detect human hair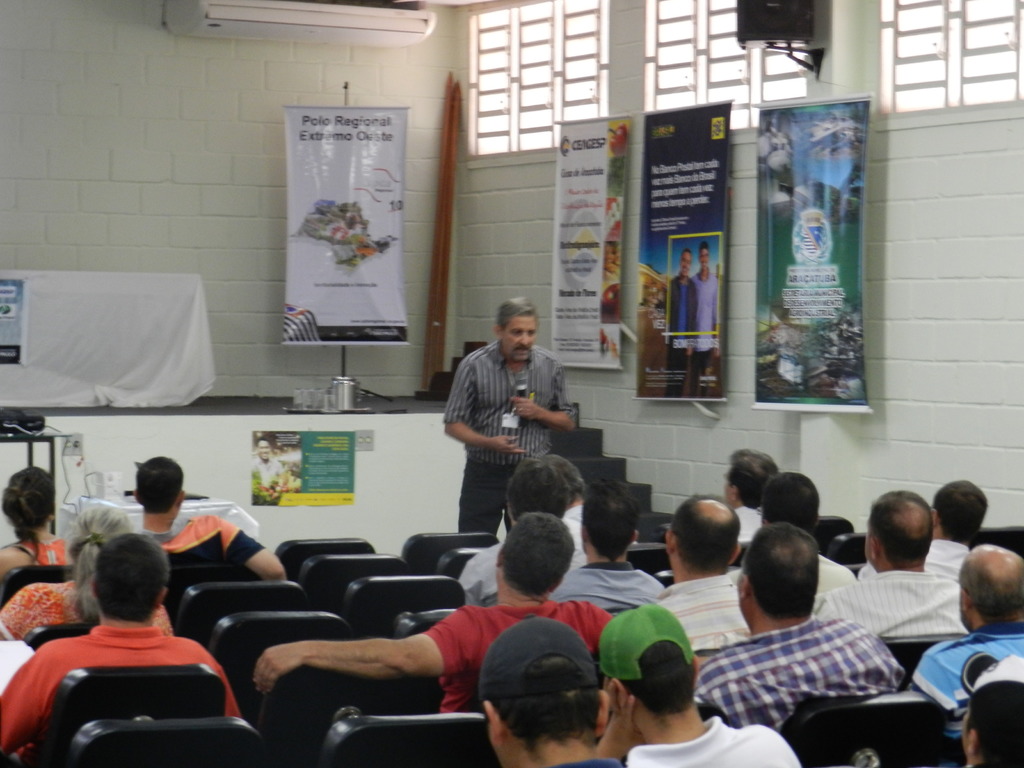
rect(580, 477, 637, 565)
